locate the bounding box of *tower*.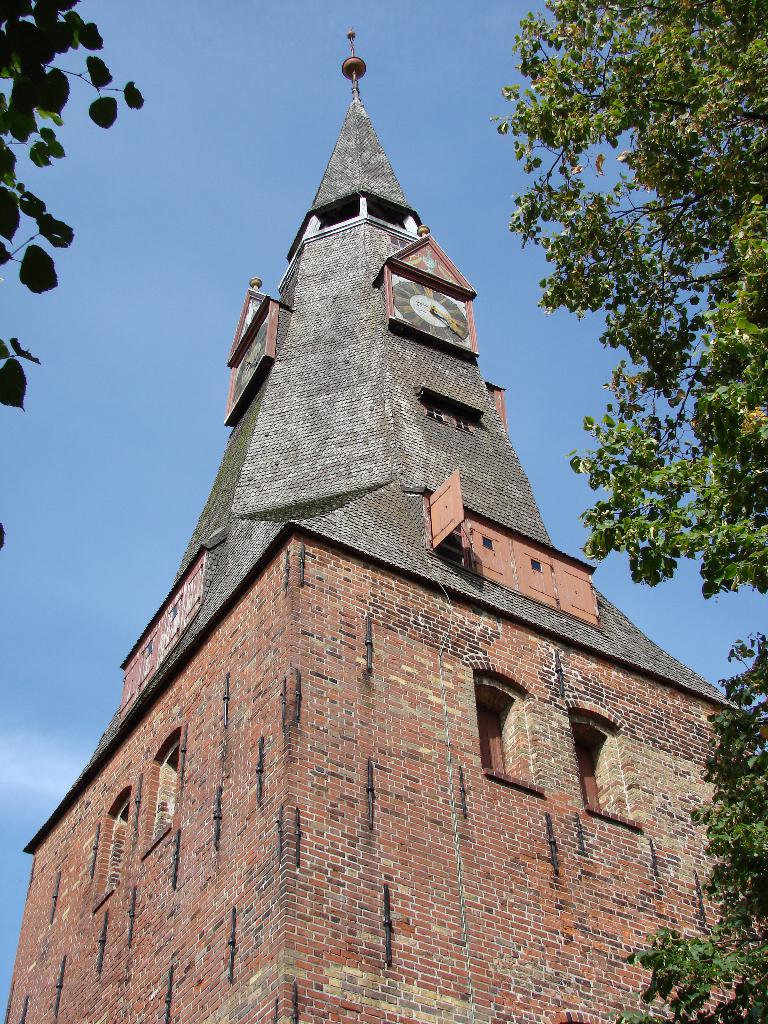
Bounding box: left=0, top=8, right=767, bottom=1023.
